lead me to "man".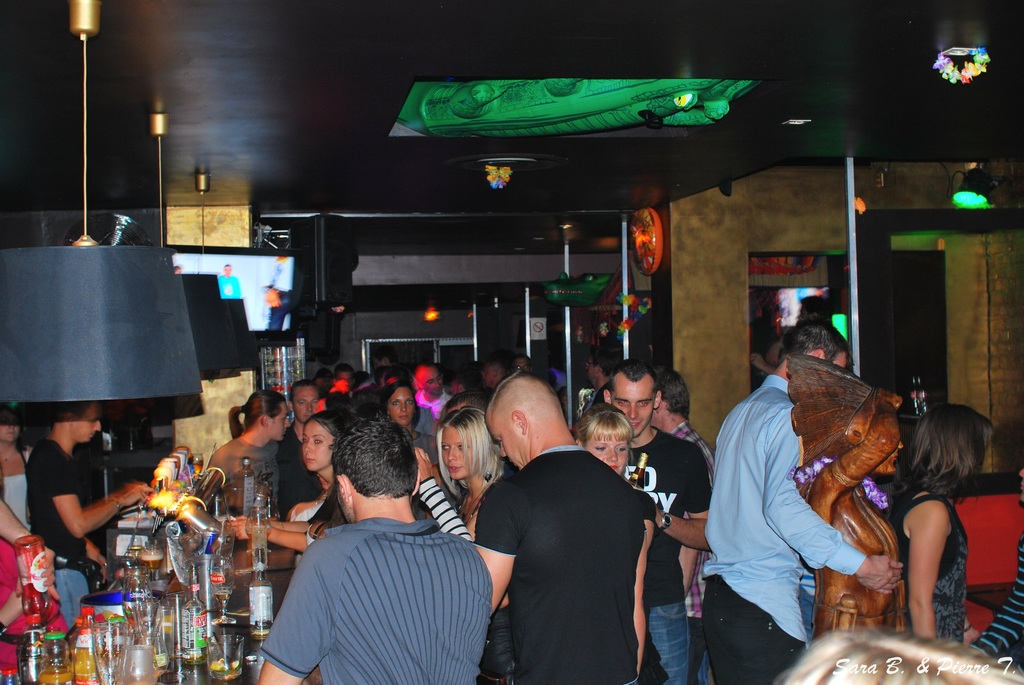
Lead to region(751, 293, 833, 378).
